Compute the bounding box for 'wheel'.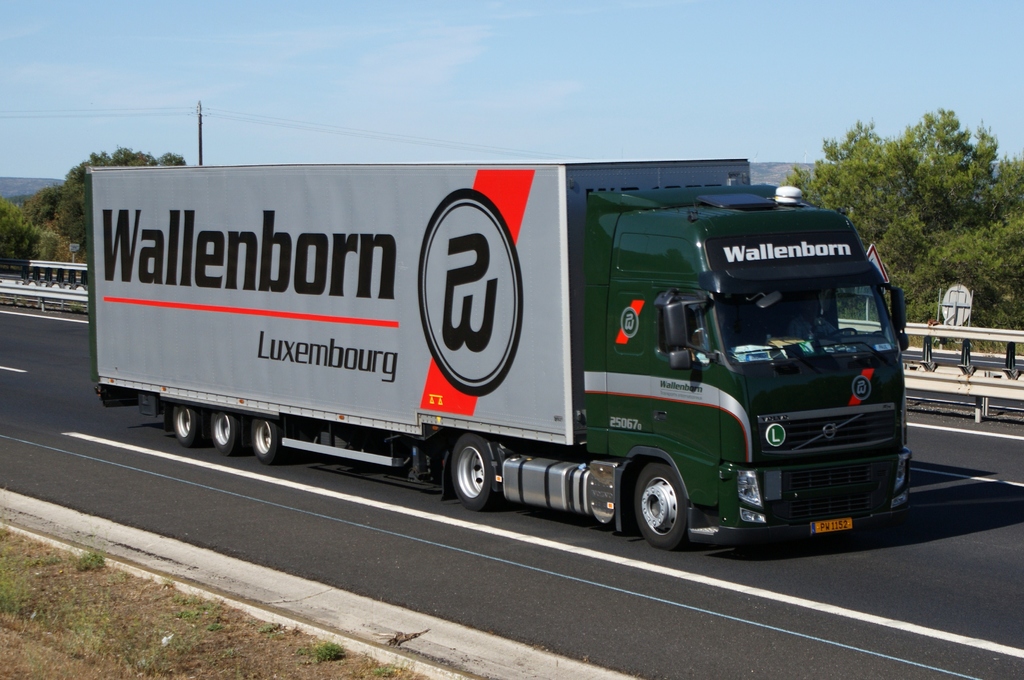
bbox=[252, 414, 285, 462].
